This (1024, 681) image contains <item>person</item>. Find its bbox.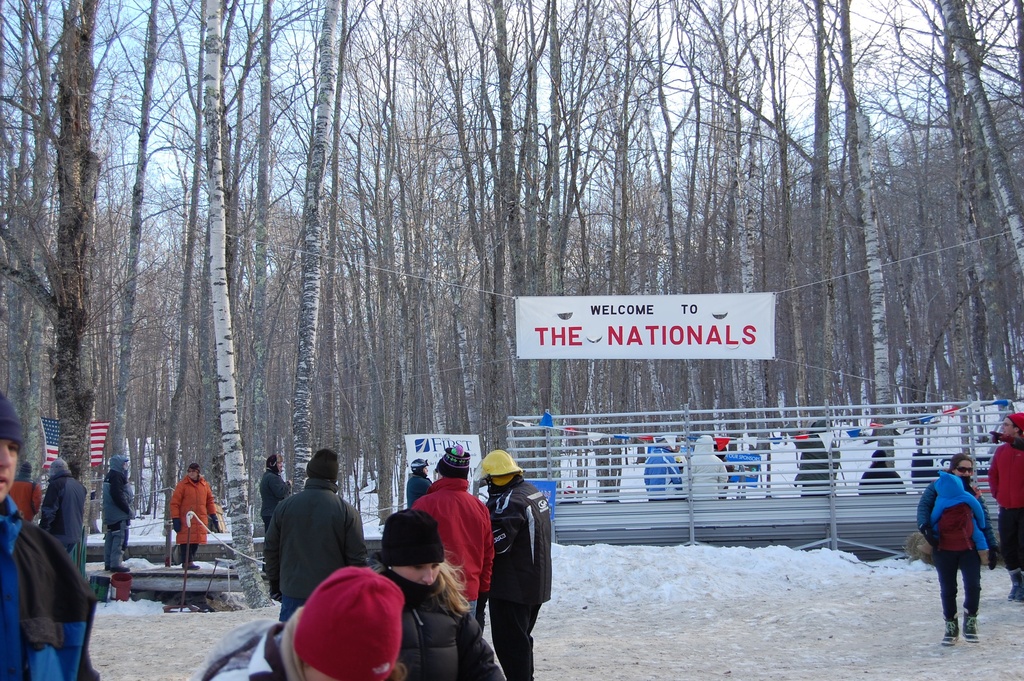
<bbox>0, 388, 102, 680</bbox>.
